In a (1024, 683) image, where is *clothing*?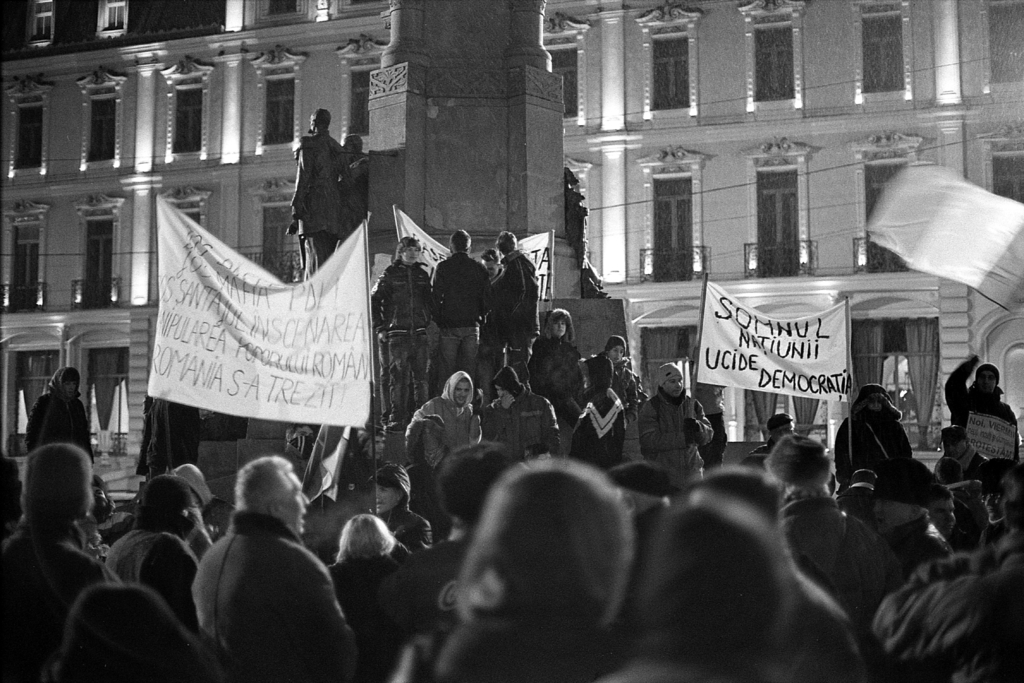
bbox(486, 366, 559, 463).
